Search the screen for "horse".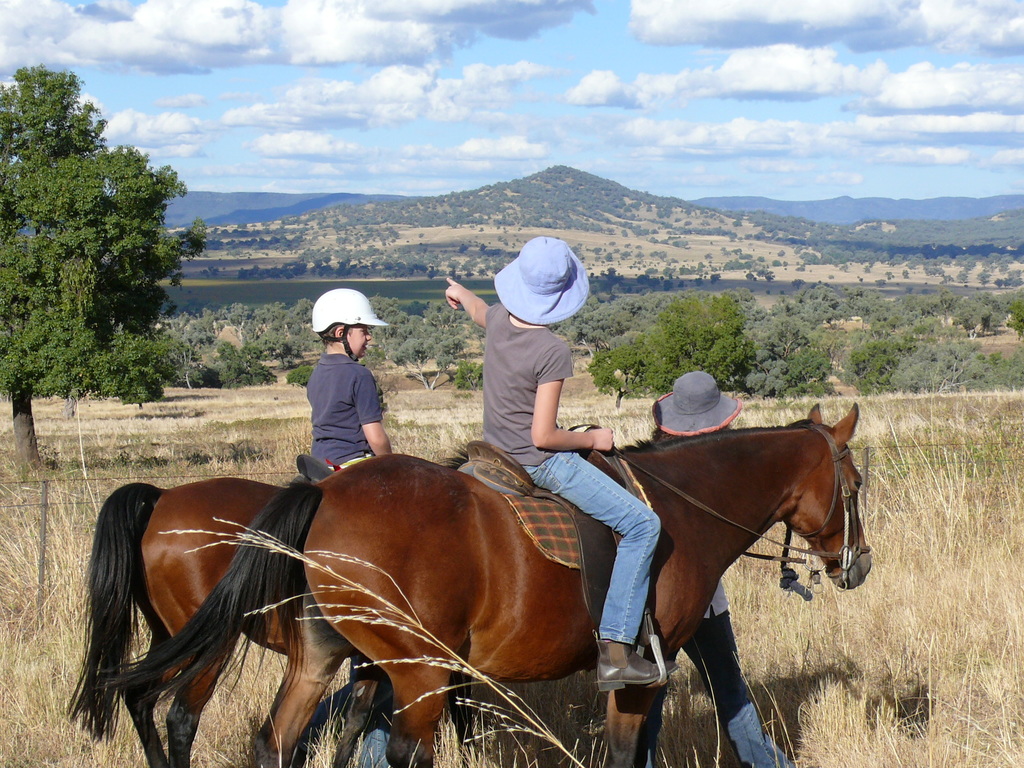
Found at bbox=[59, 424, 619, 767].
